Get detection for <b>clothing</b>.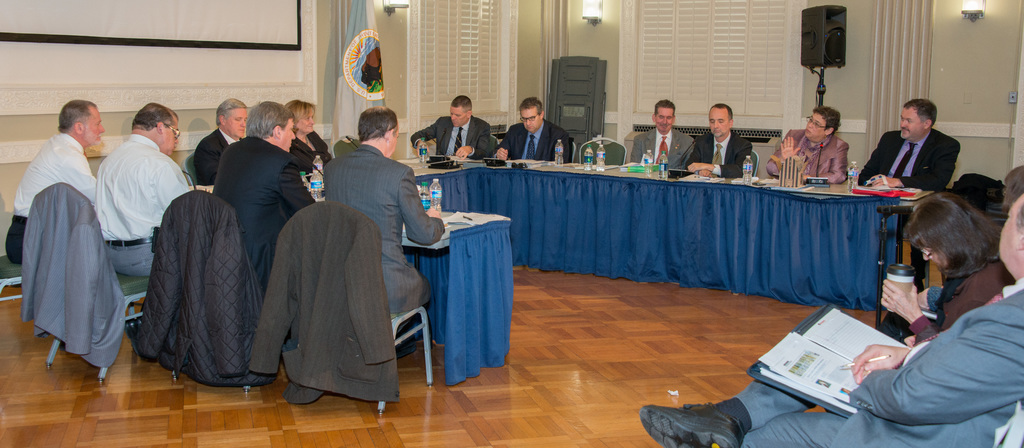
Detection: (884, 257, 1020, 344).
